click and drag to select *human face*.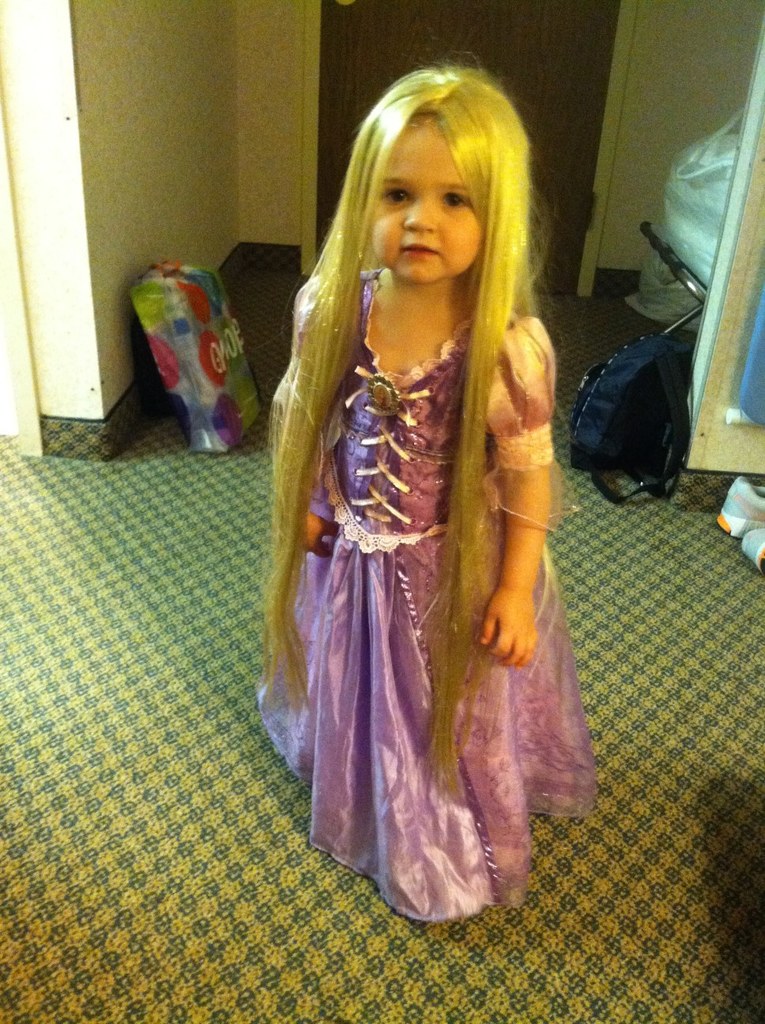
Selection: 371/110/480/283.
